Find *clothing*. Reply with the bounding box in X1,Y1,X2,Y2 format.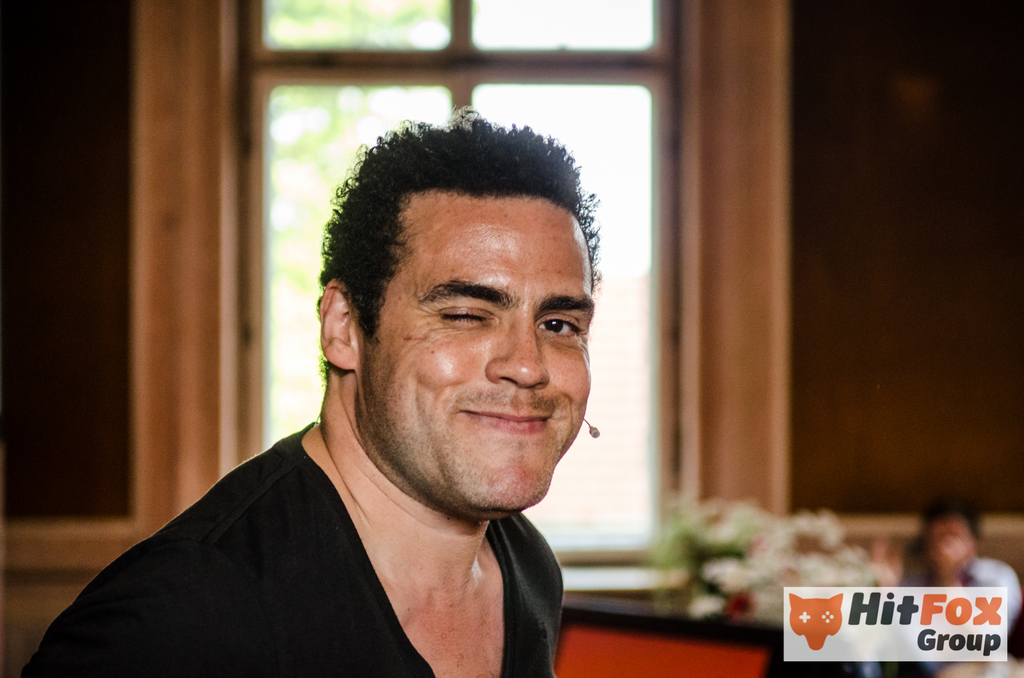
858,562,1021,677.
